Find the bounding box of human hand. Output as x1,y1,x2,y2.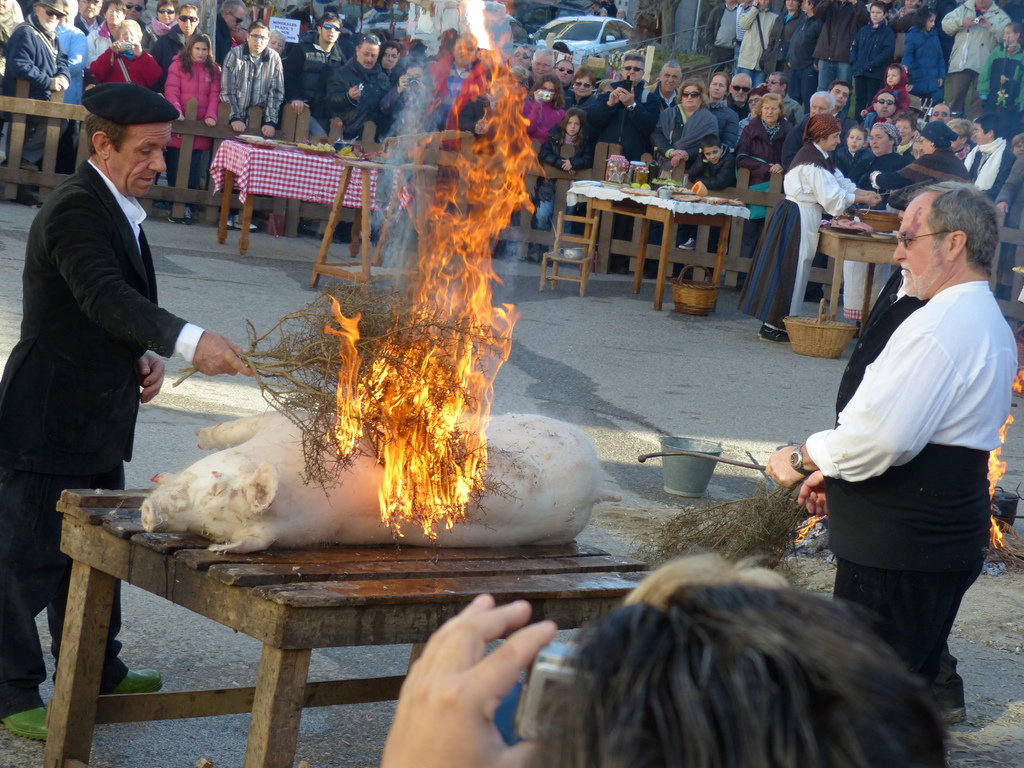
114,44,119,52.
